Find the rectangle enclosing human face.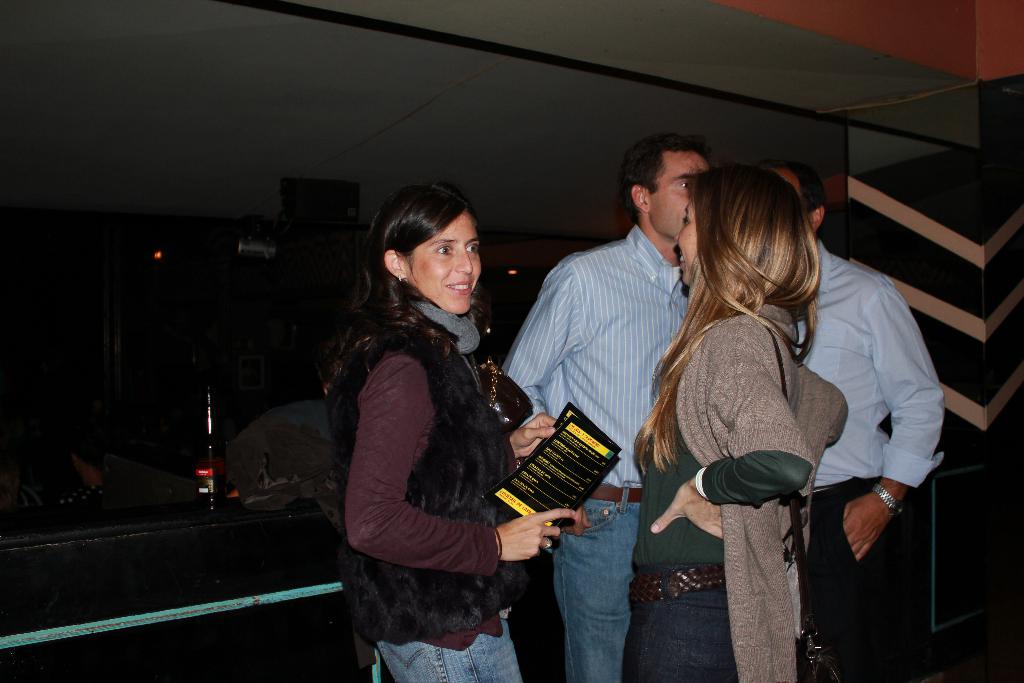
x1=668 y1=193 x2=705 y2=288.
